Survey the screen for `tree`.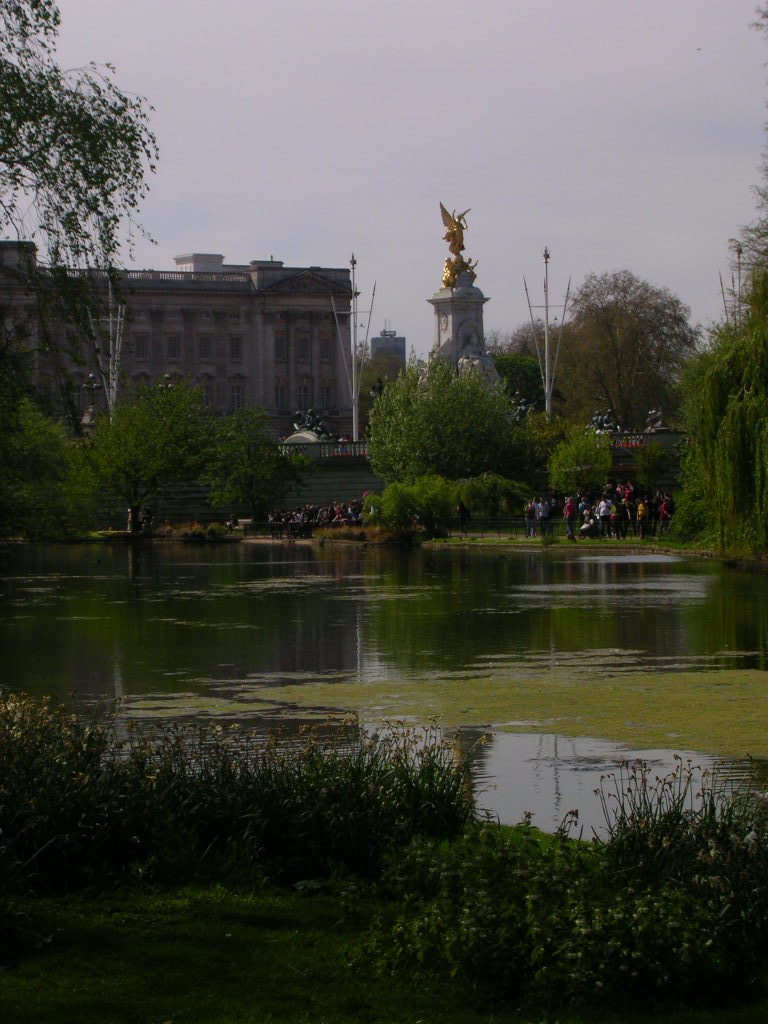
Survey found: (355, 471, 520, 531).
